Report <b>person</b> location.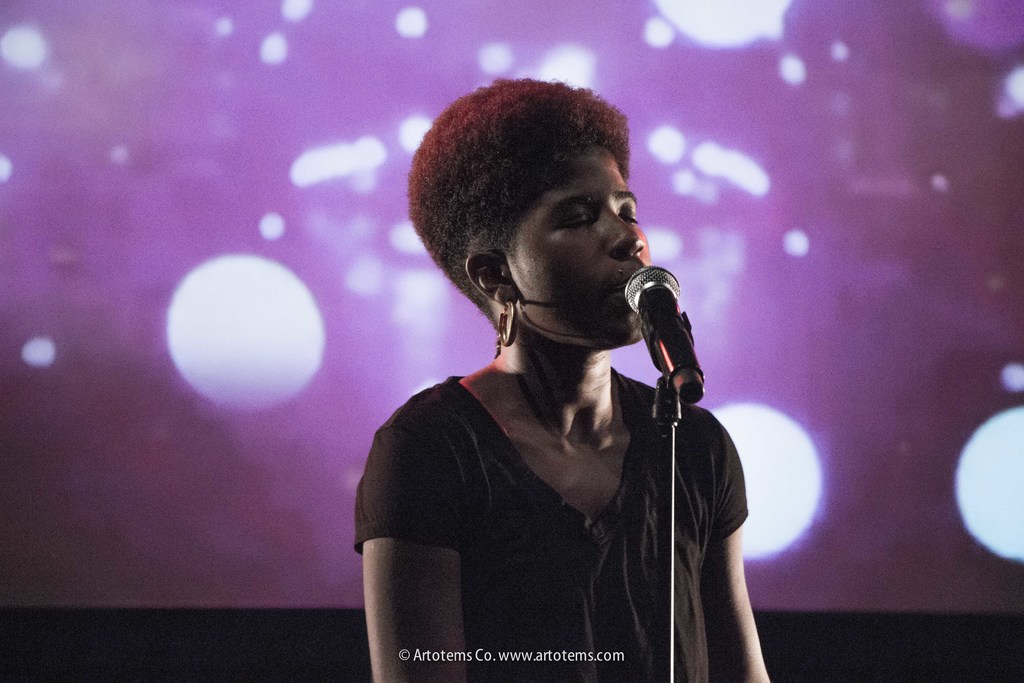
Report: 355/74/777/682.
